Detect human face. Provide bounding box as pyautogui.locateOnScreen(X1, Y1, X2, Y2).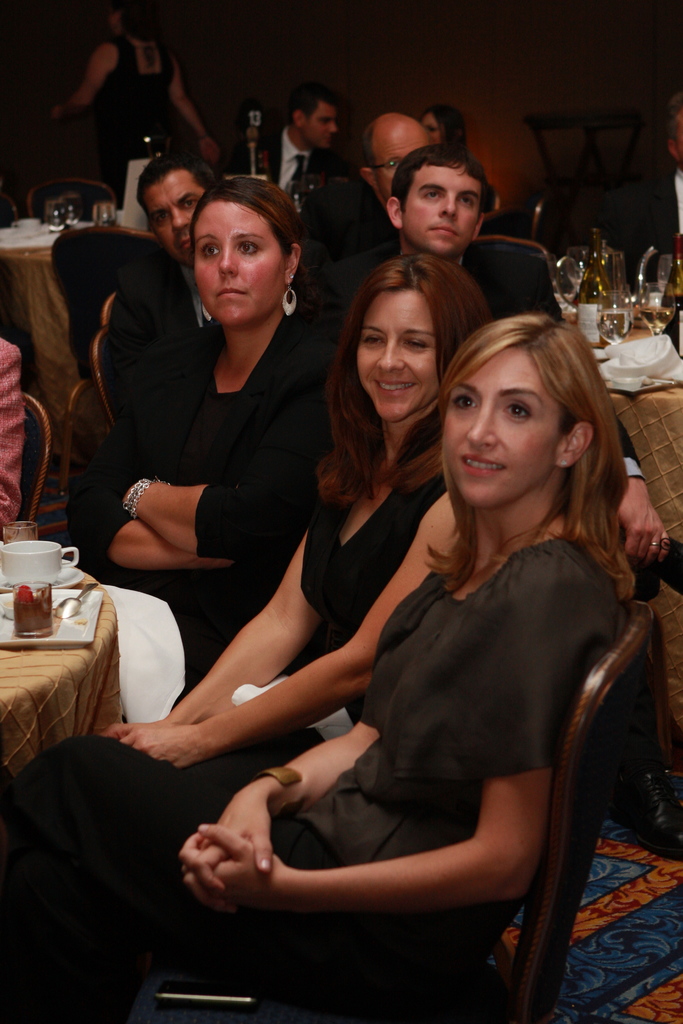
pyautogui.locateOnScreen(147, 164, 215, 266).
